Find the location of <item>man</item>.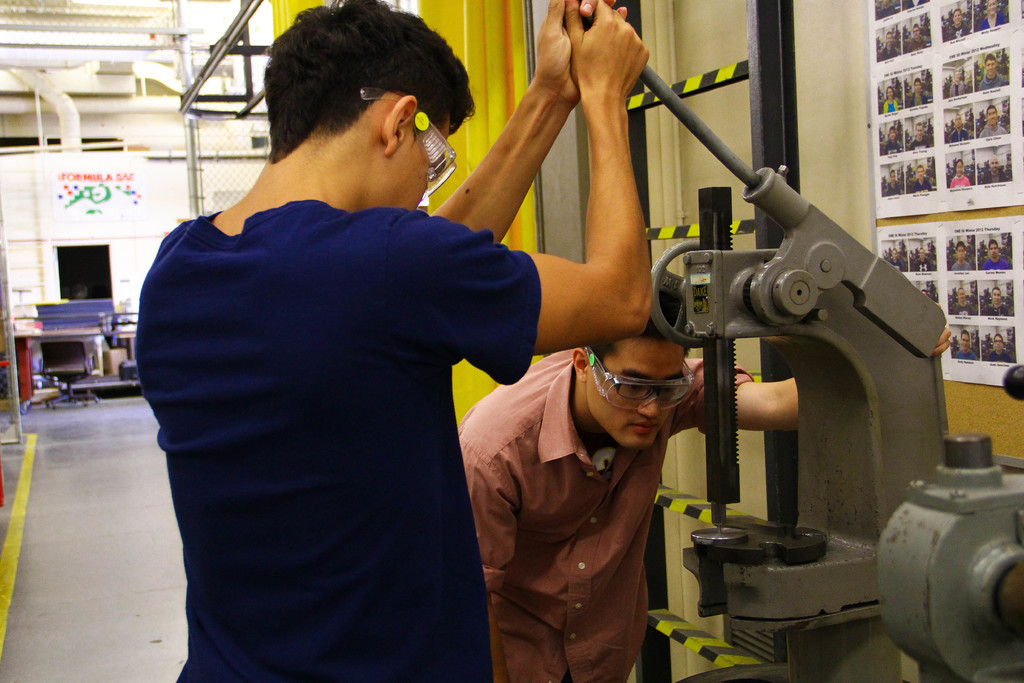
Location: [908,76,929,109].
